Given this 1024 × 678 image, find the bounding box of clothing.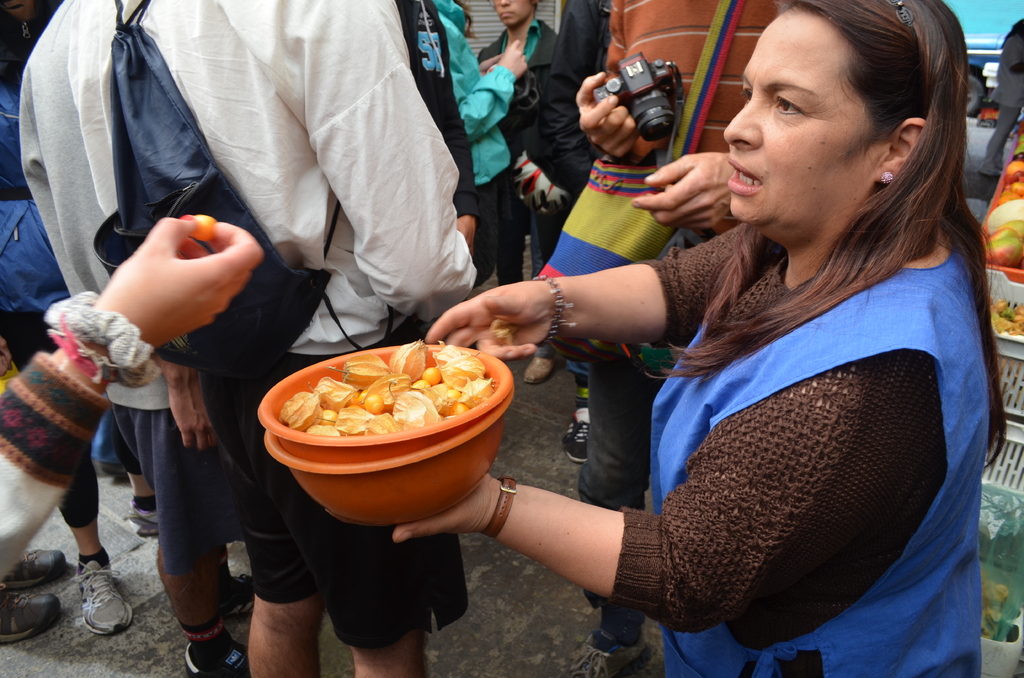
rect(1000, 26, 1023, 112).
